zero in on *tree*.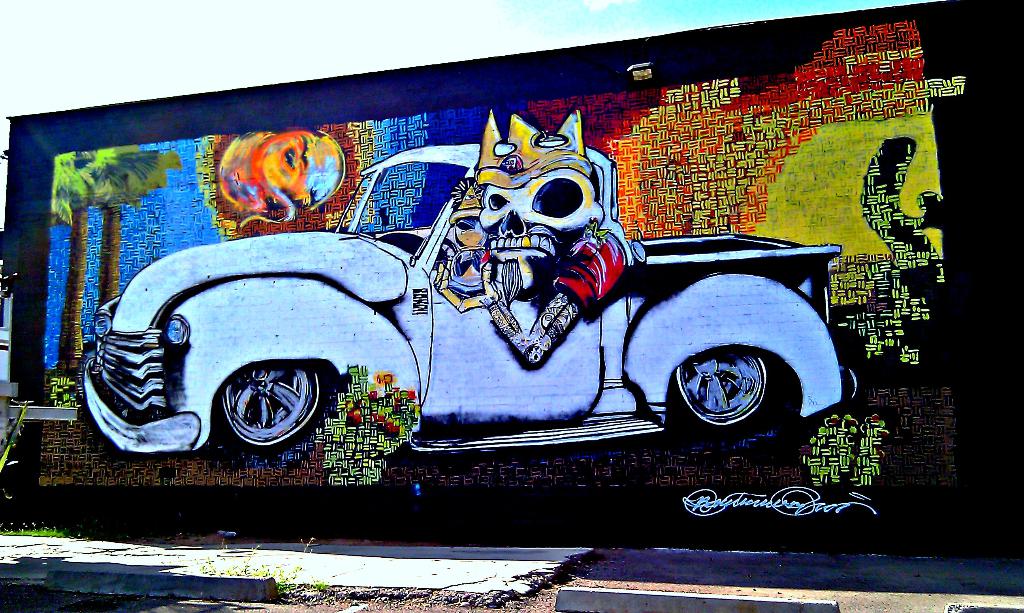
Zeroed in: 91, 147, 182, 308.
